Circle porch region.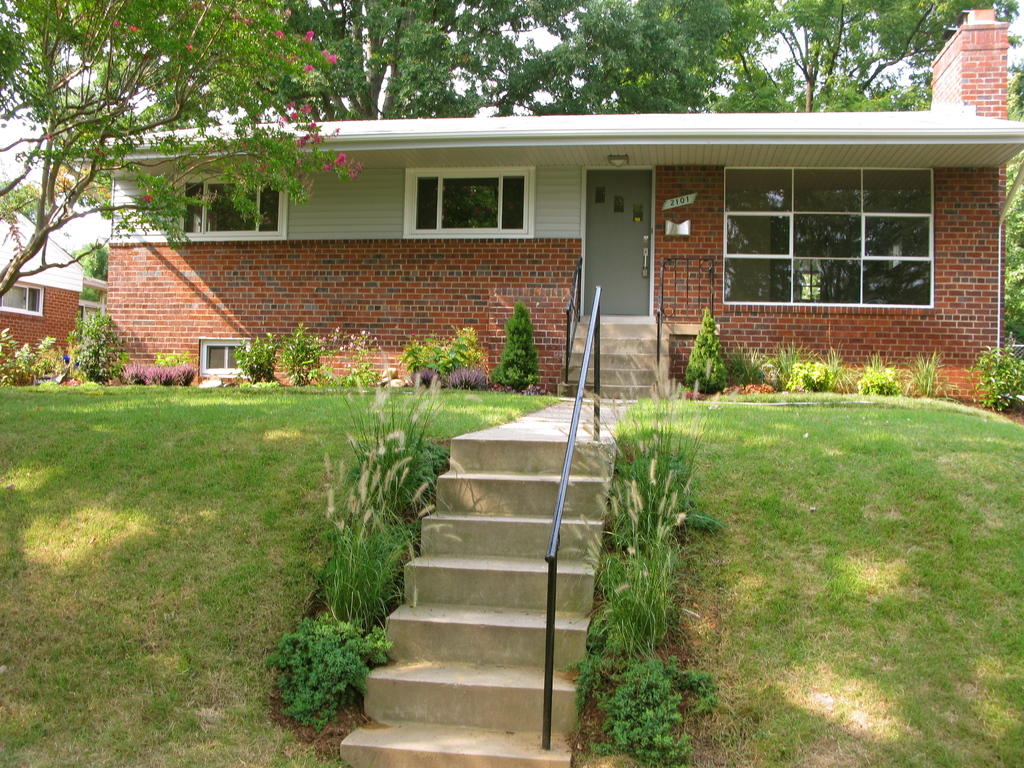
Region: <box>556,317,721,397</box>.
